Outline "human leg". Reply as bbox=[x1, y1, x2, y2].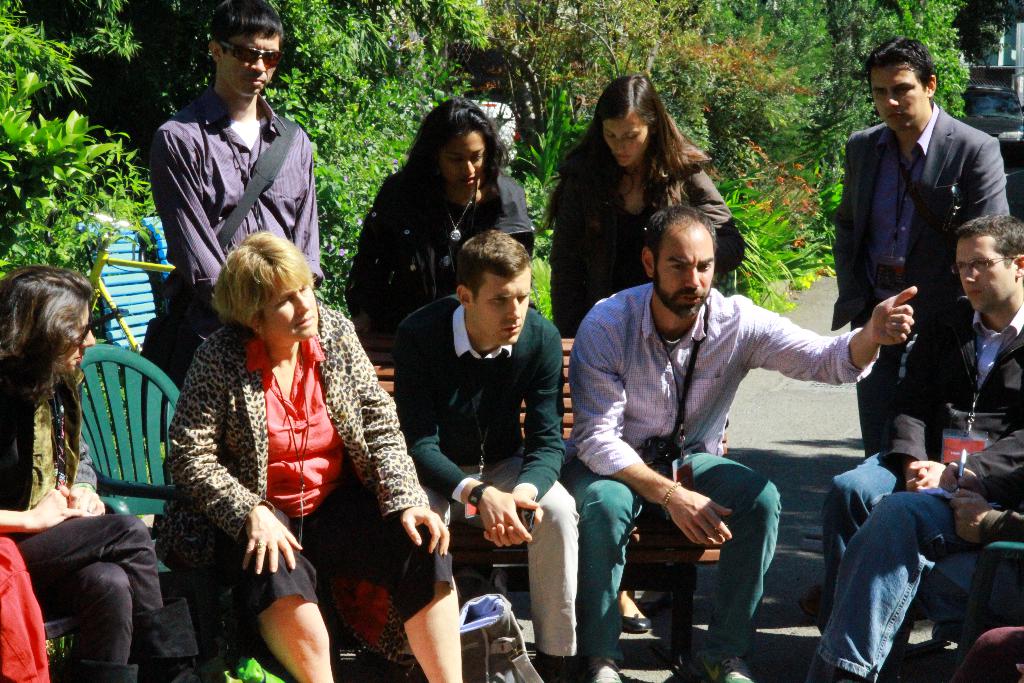
bbox=[220, 514, 339, 680].
